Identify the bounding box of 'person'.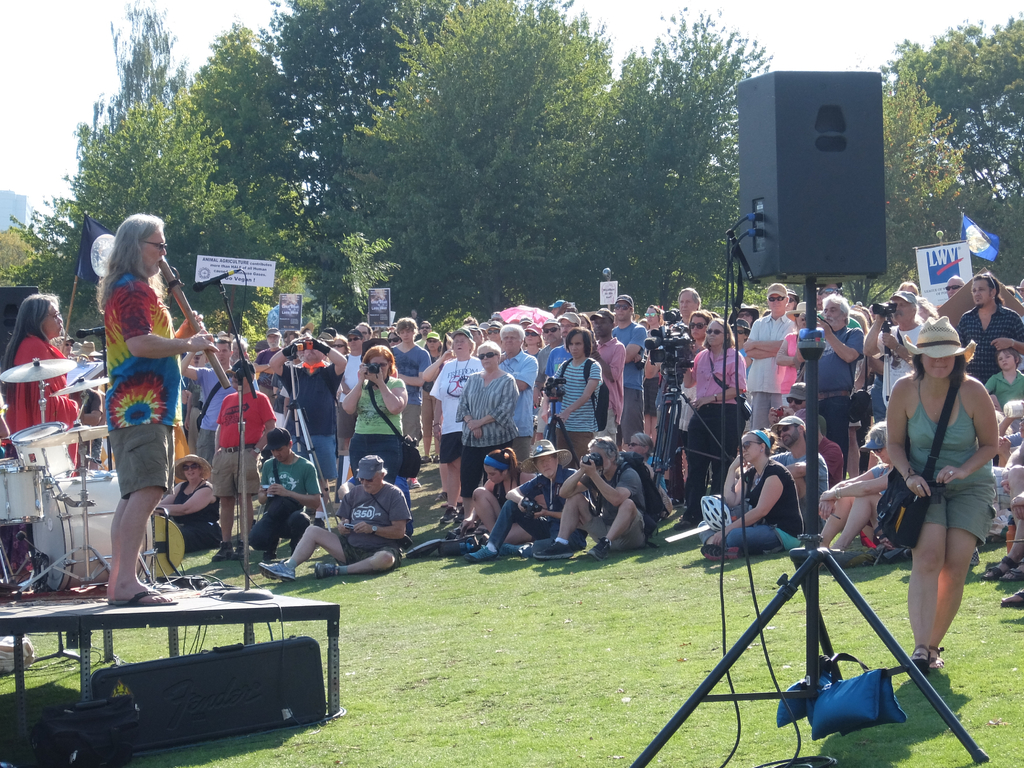
<region>1, 289, 72, 479</region>.
